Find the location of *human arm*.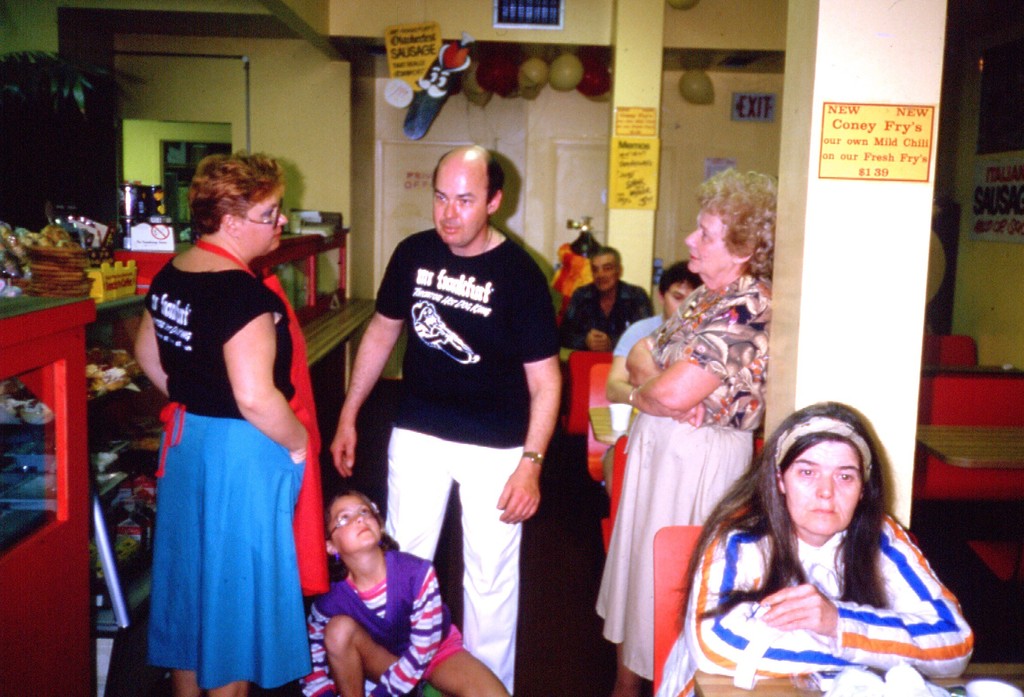
Location: <region>680, 524, 866, 672</region>.
